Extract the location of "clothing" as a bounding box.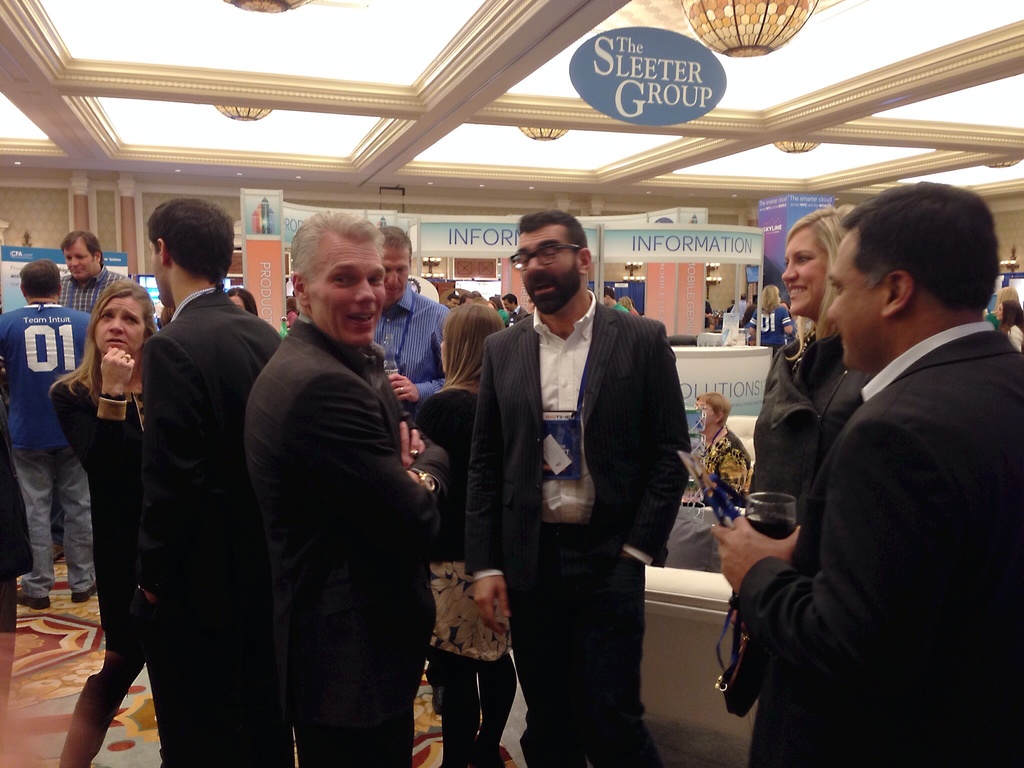
(0,303,97,602).
